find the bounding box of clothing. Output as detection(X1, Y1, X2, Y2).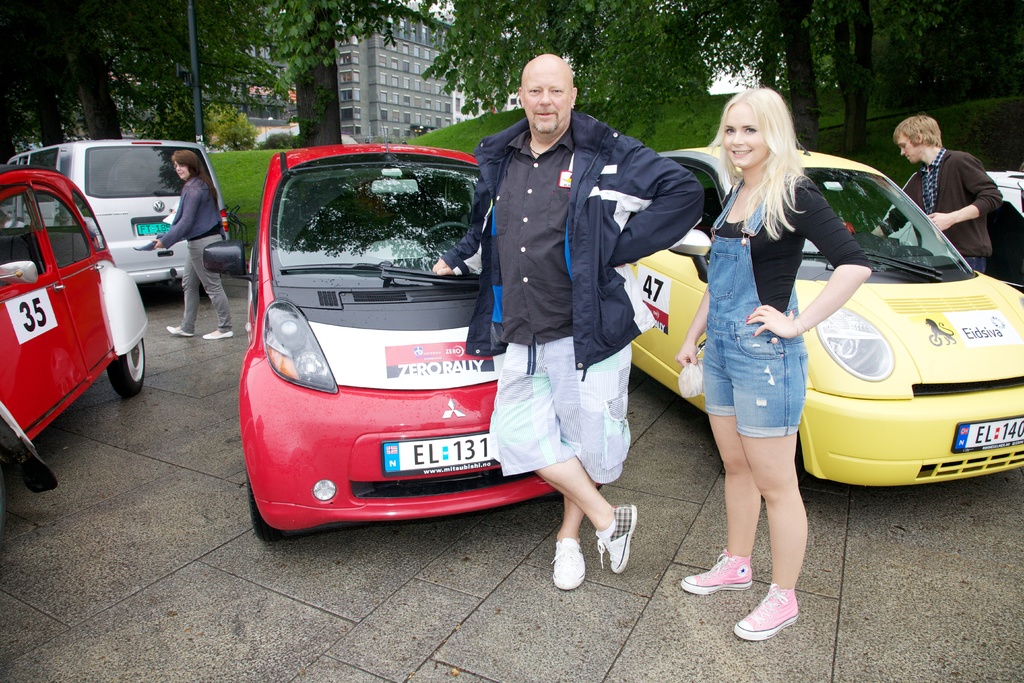
detection(441, 110, 703, 486).
